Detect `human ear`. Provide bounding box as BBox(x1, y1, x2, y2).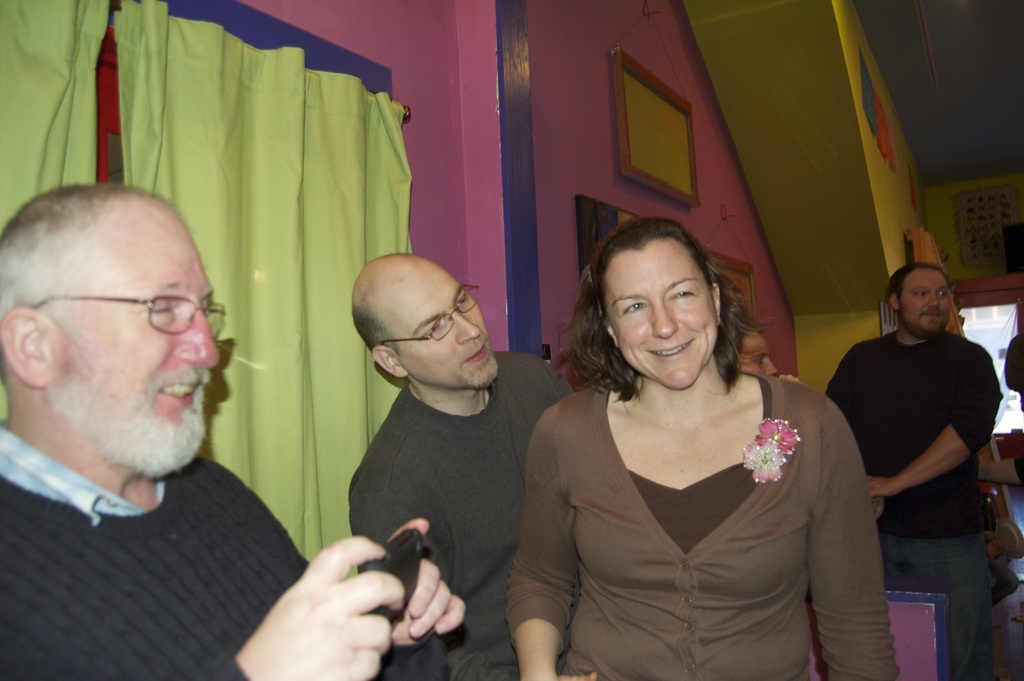
BBox(890, 293, 898, 310).
